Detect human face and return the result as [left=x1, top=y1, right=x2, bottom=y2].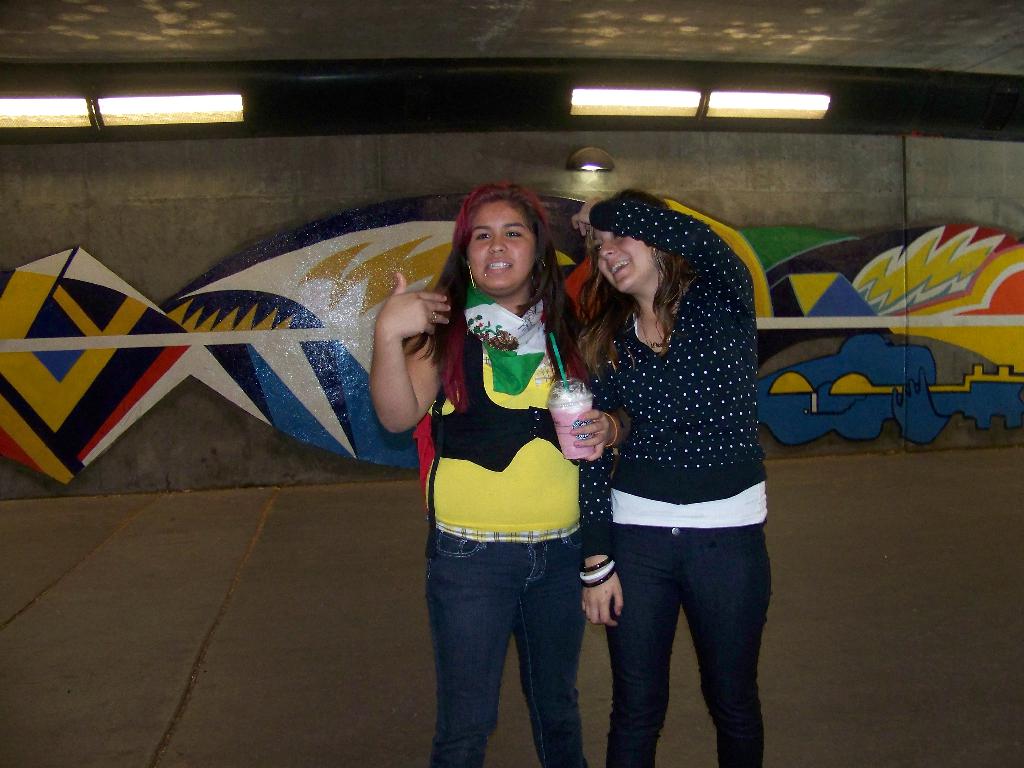
[left=467, top=207, right=543, bottom=300].
